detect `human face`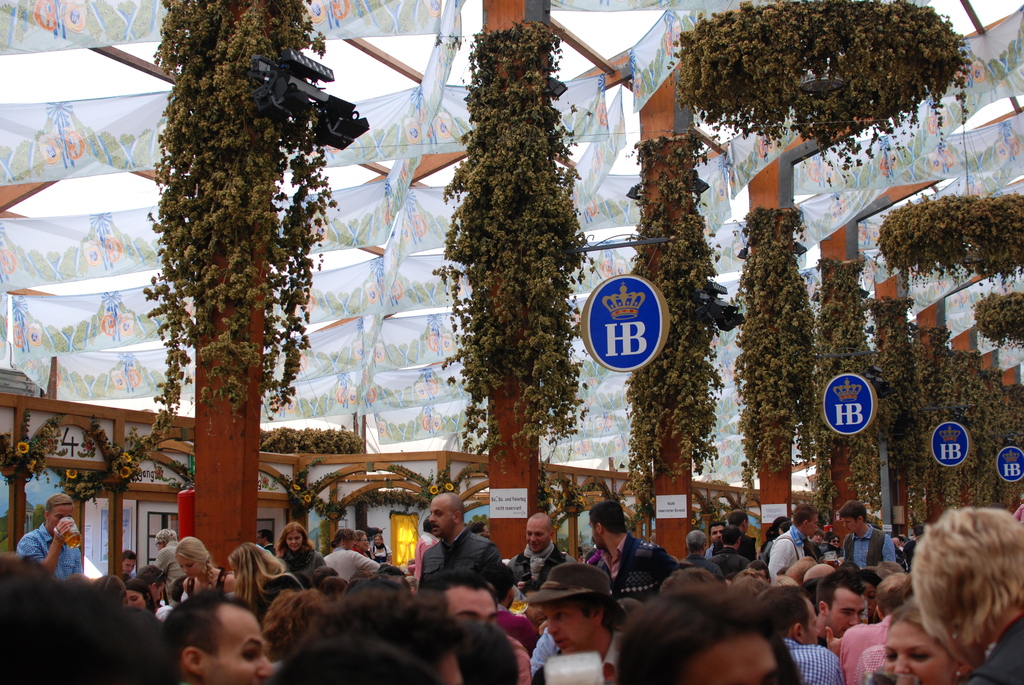
691/639/781/684
